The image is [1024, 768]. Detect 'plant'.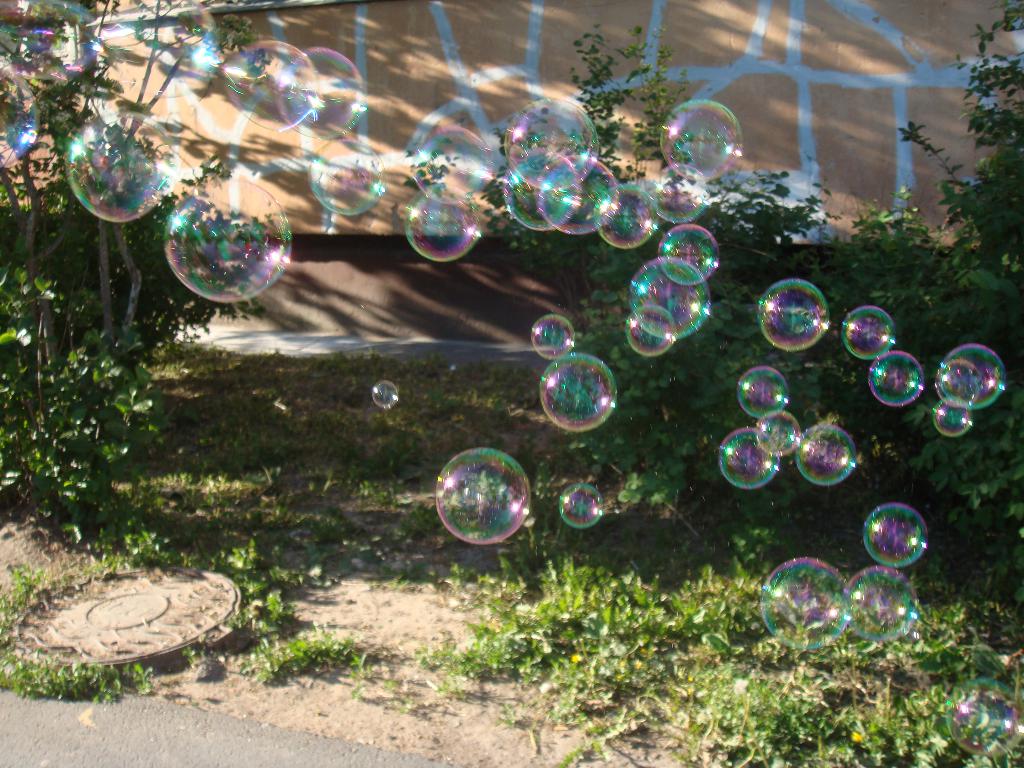
Detection: l=401, t=22, r=834, b=515.
